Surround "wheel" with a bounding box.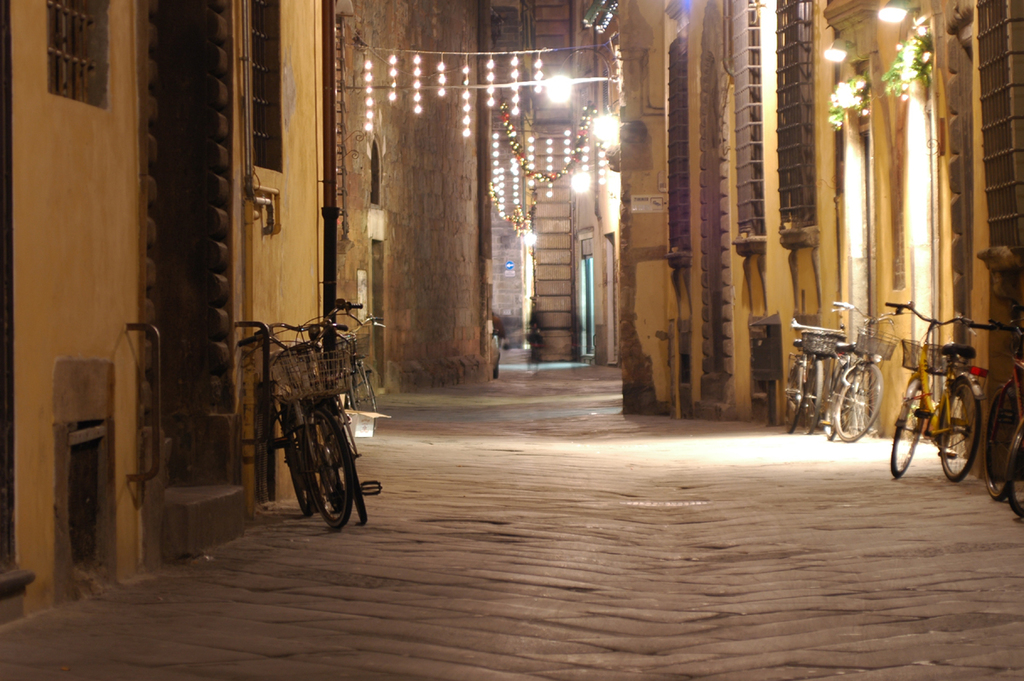
rect(893, 379, 924, 475).
